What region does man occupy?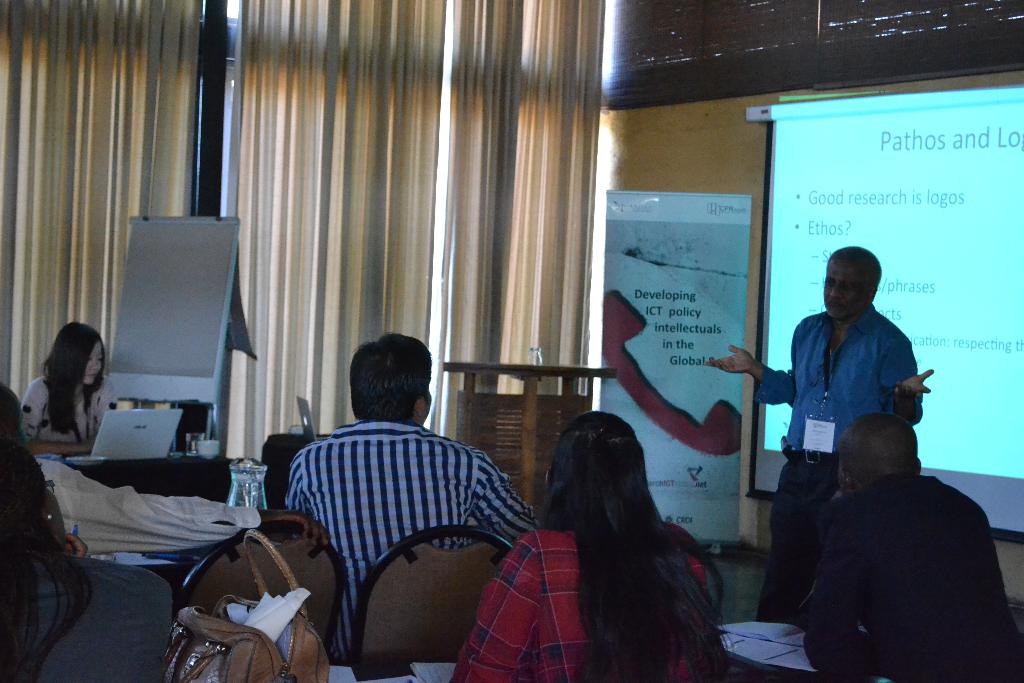
region(0, 375, 333, 561).
